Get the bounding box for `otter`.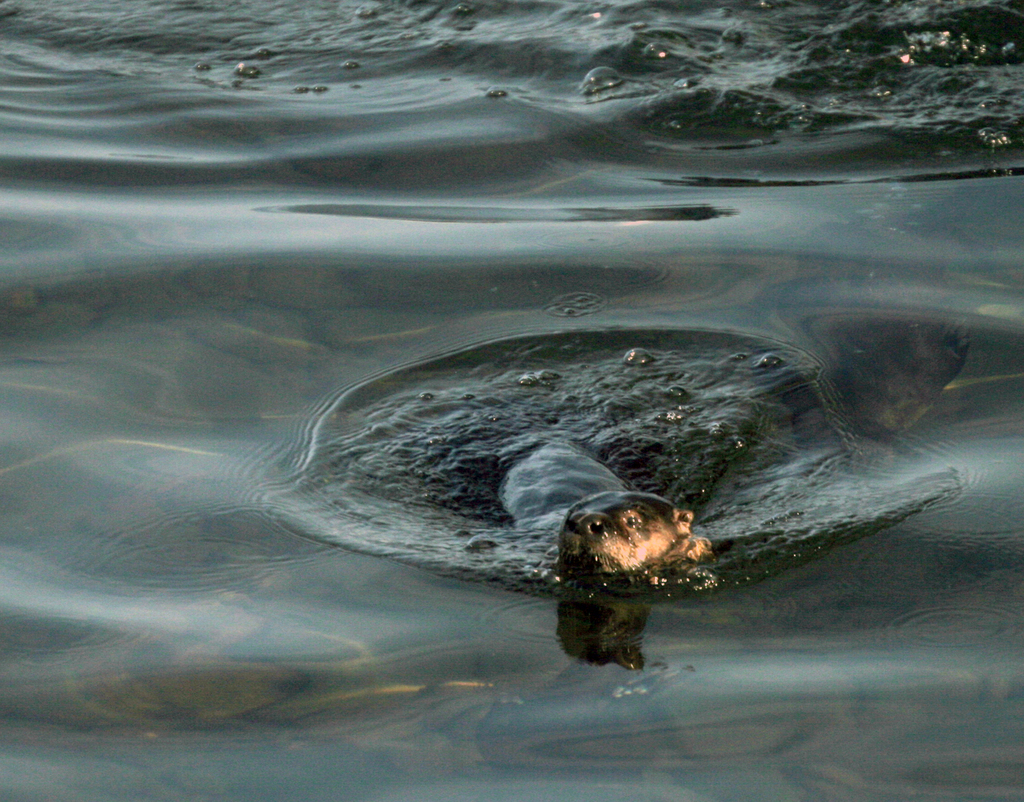
<box>500,437,711,575</box>.
